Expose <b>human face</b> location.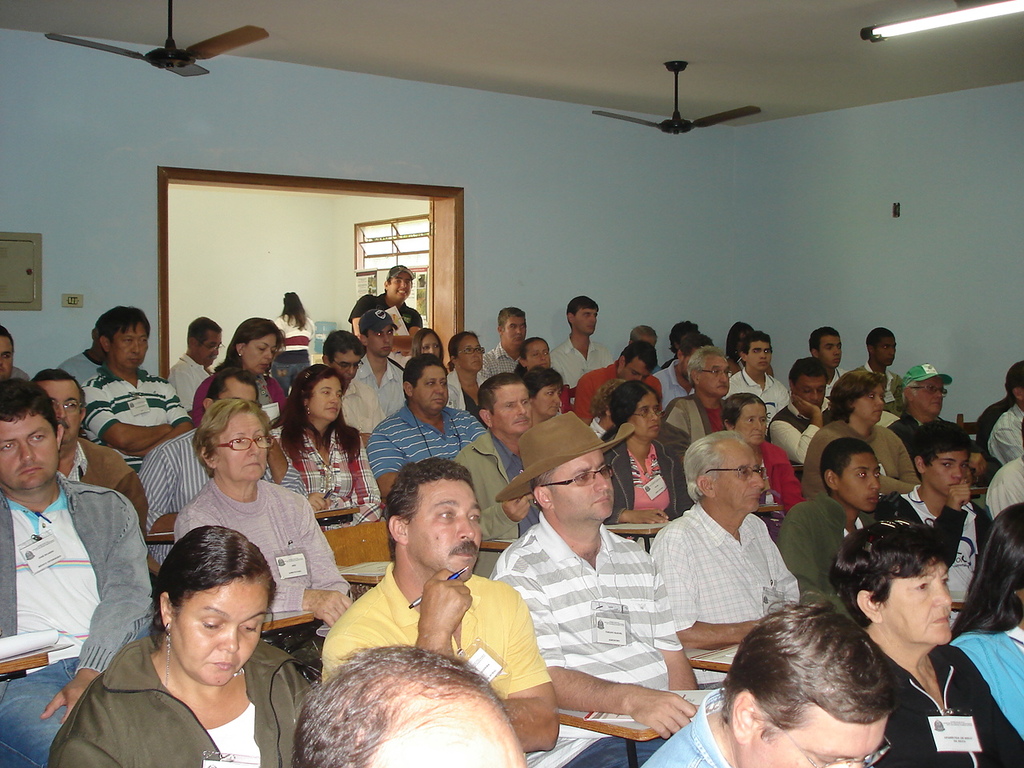
Exposed at 879,562,955,645.
